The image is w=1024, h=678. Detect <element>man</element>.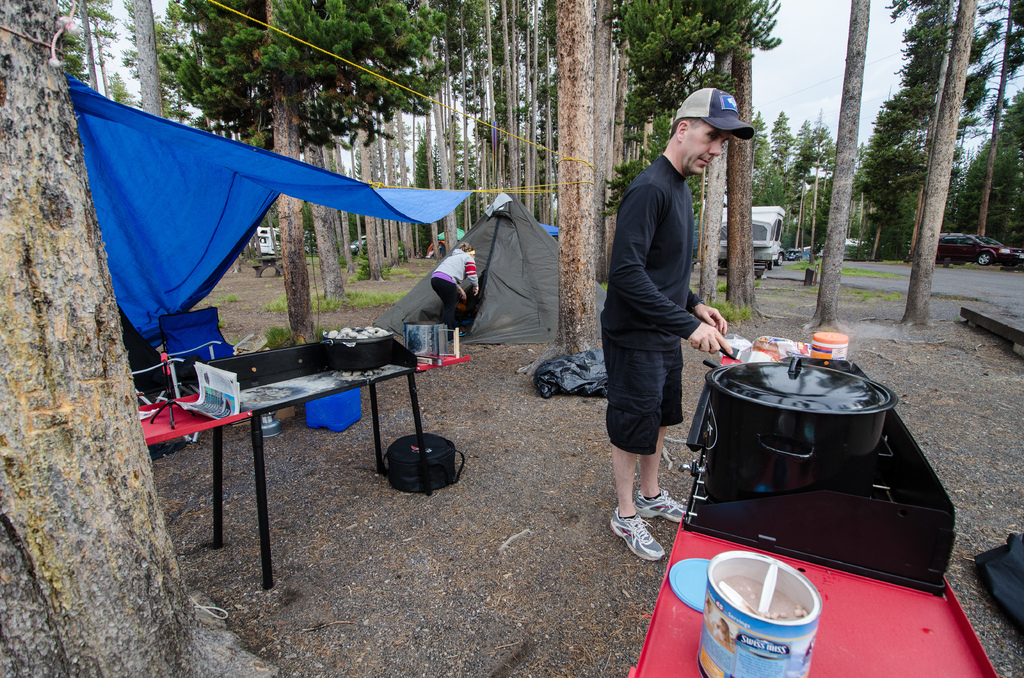
Detection: {"x1": 591, "y1": 95, "x2": 748, "y2": 568}.
